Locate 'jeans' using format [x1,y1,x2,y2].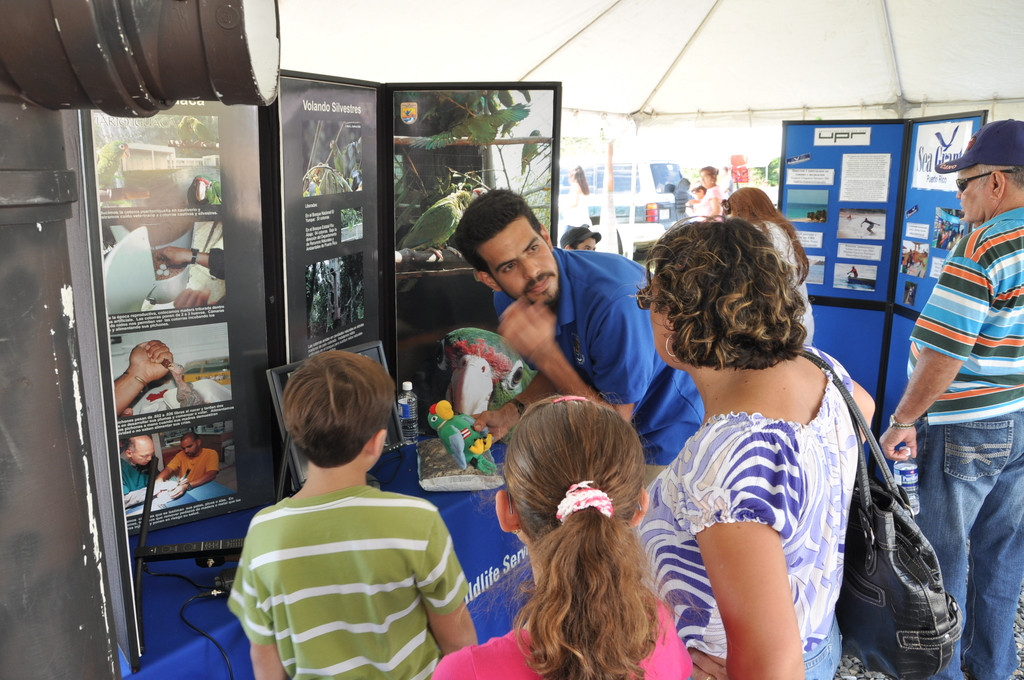
[911,393,1017,660].
